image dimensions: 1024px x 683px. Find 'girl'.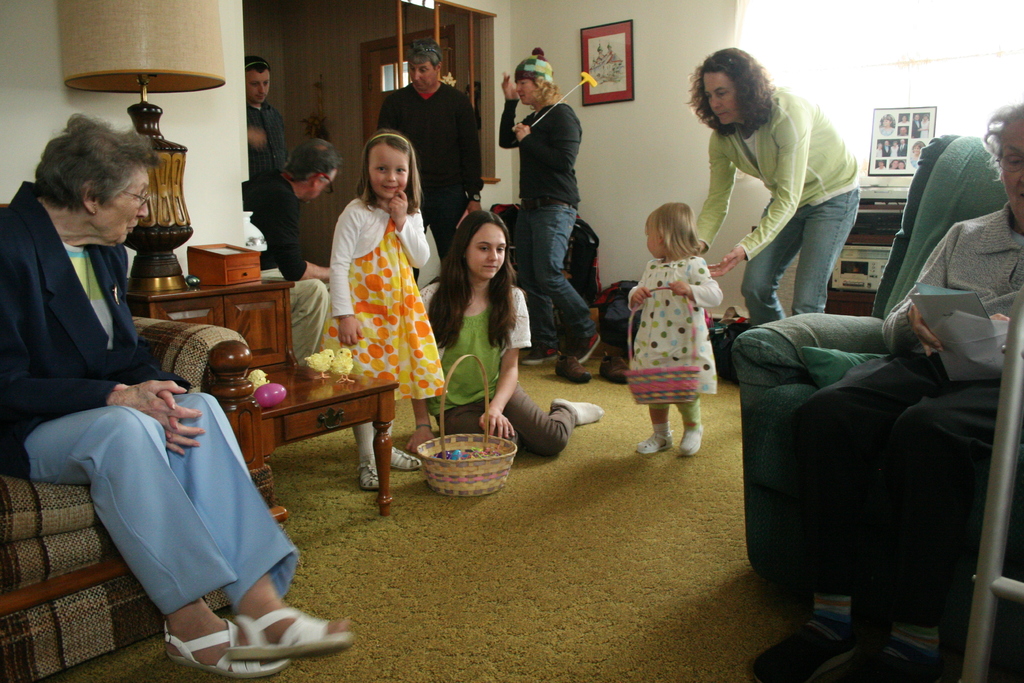
330/129/447/491.
